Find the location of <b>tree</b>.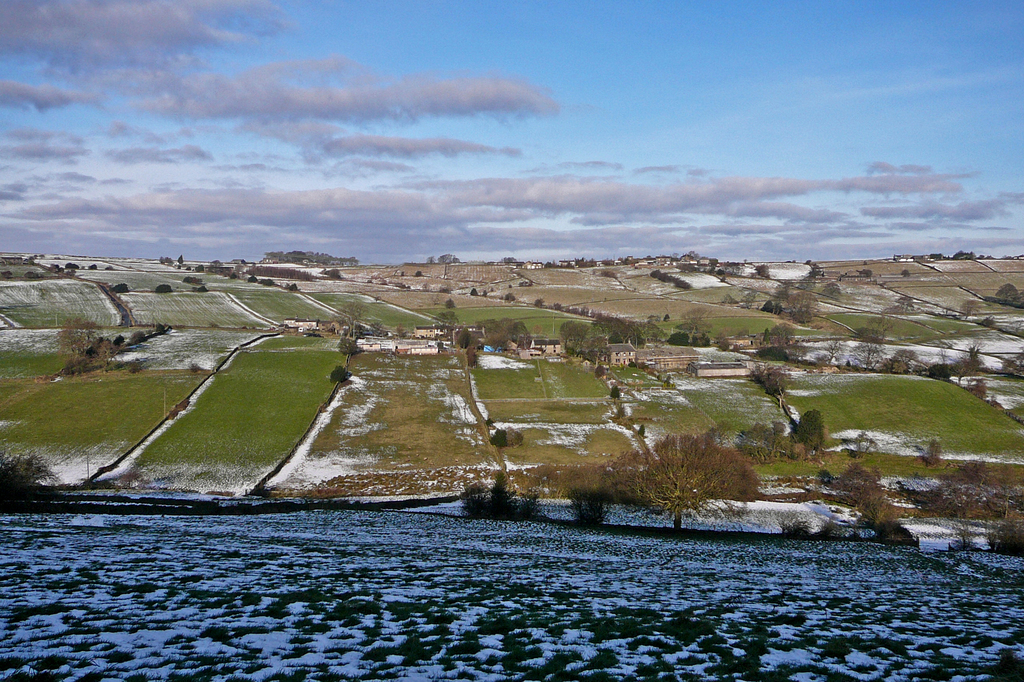
Location: pyautogui.locateOnScreen(156, 322, 166, 333).
